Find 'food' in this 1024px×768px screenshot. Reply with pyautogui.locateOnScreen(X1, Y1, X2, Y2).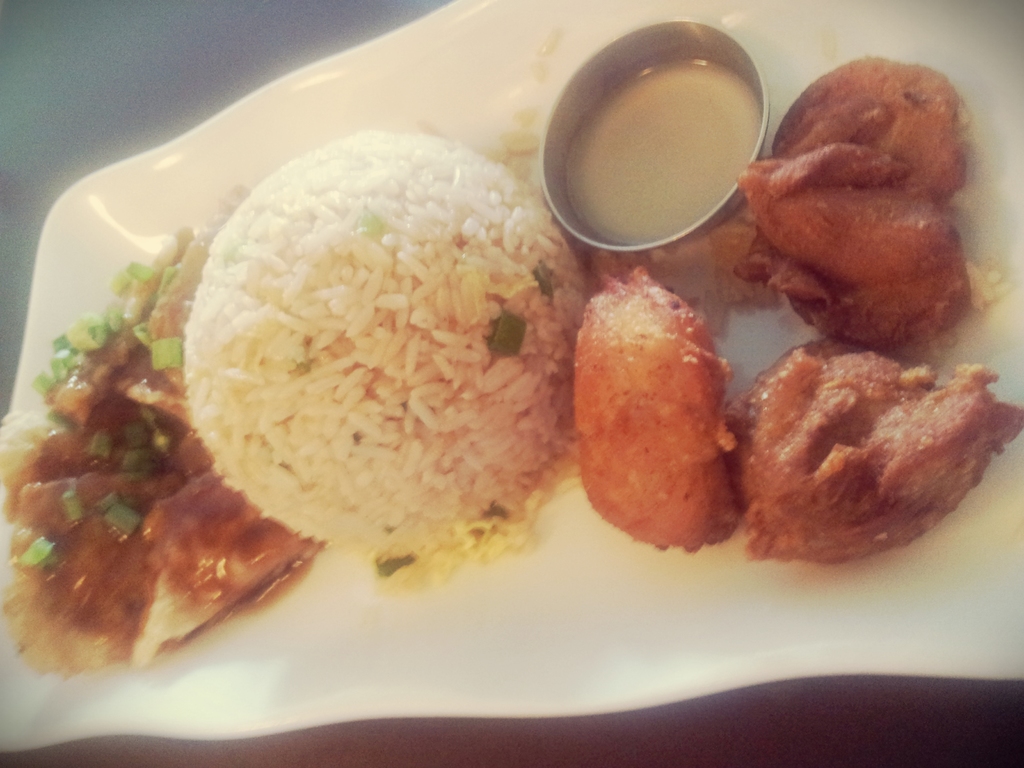
pyautogui.locateOnScreen(712, 327, 1023, 561).
